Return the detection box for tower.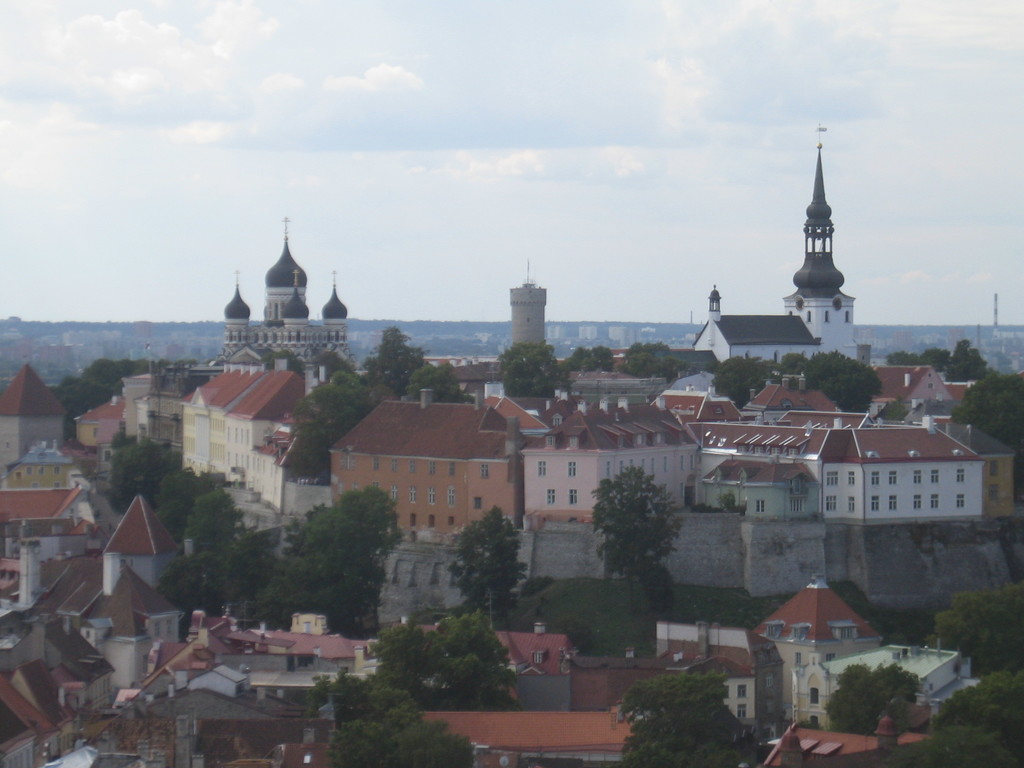
783 146 872 368.
